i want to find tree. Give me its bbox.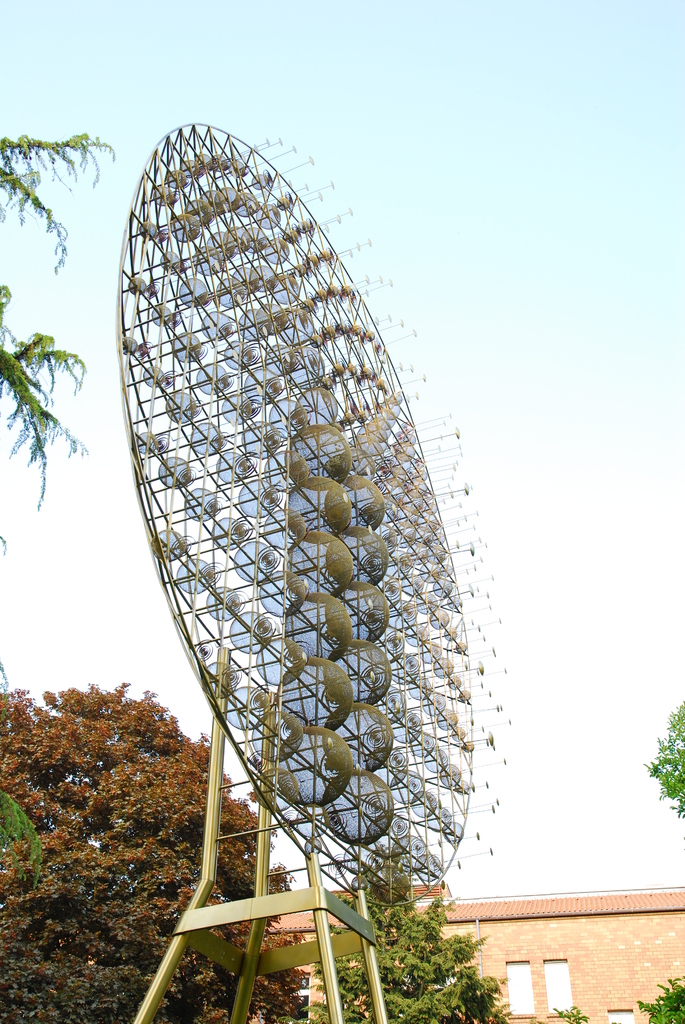
Rect(0, 674, 307, 1023).
